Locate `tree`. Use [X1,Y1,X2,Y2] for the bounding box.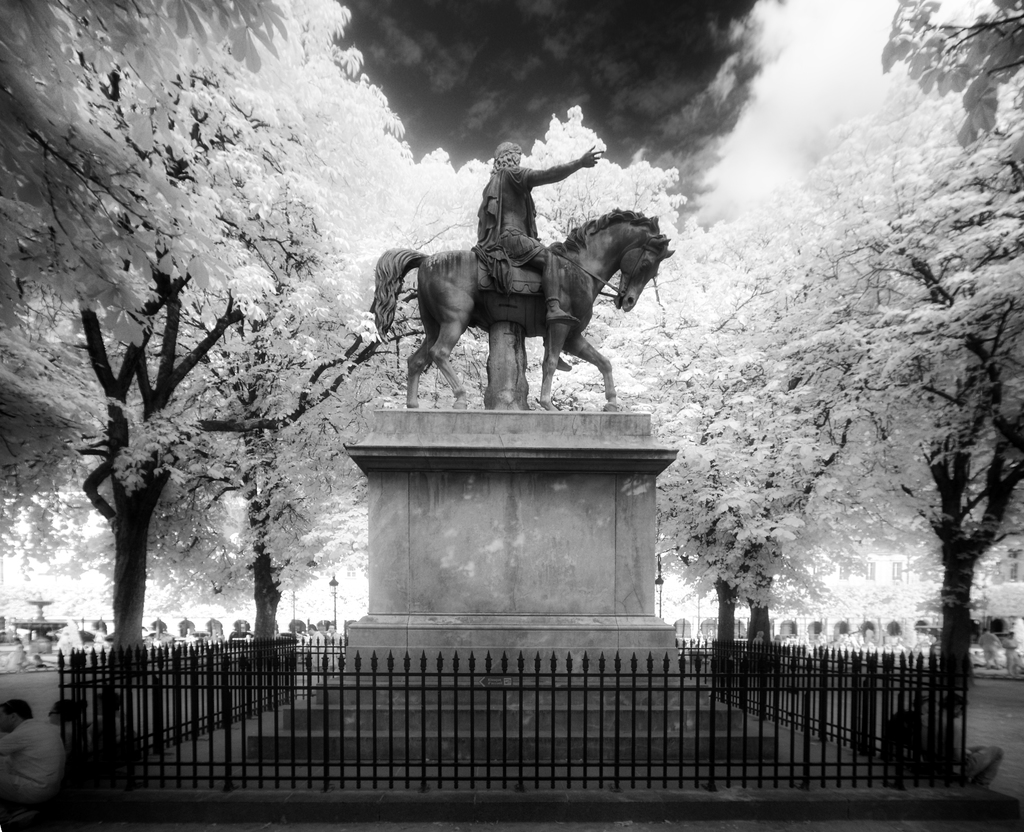
[730,100,1018,721].
